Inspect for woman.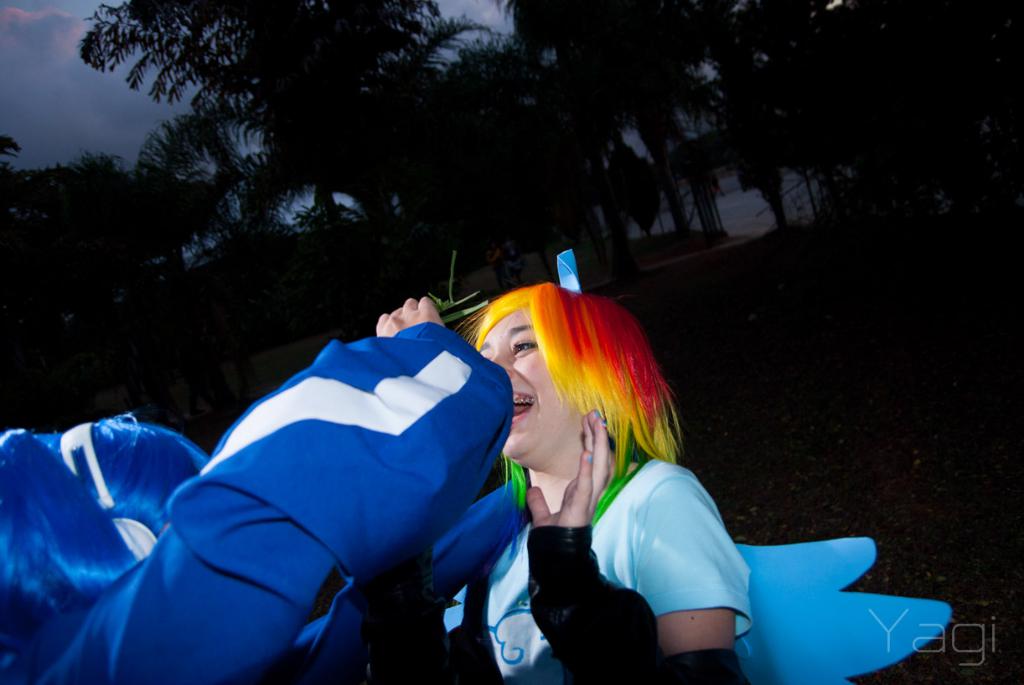
Inspection: x1=443, y1=264, x2=765, y2=684.
